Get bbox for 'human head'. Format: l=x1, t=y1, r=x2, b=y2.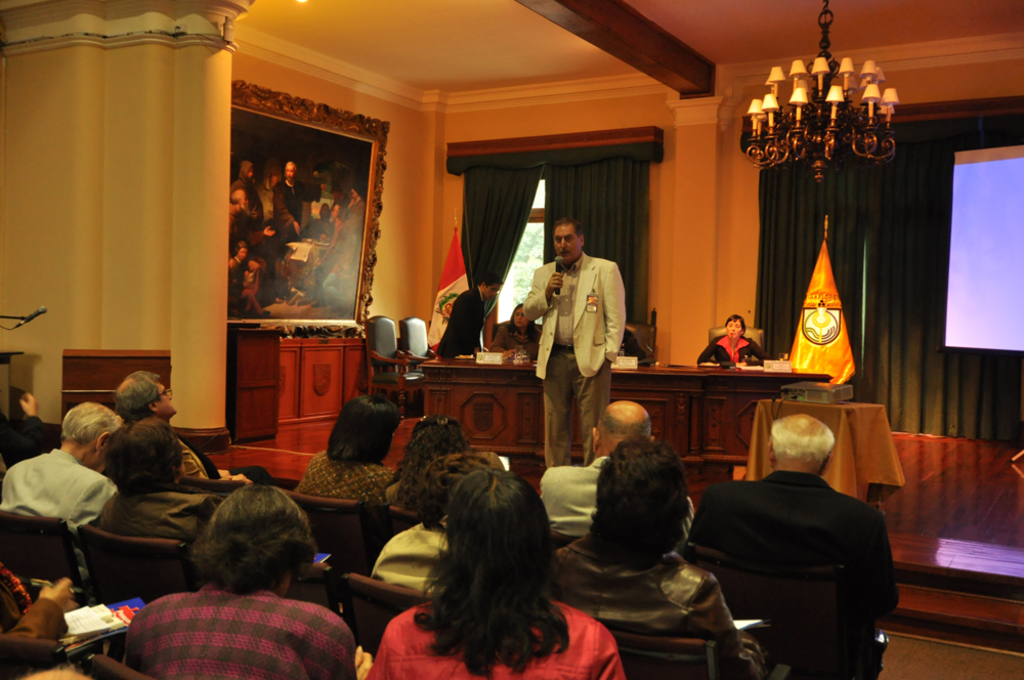
l=232, t=241, r=247, b=262.
